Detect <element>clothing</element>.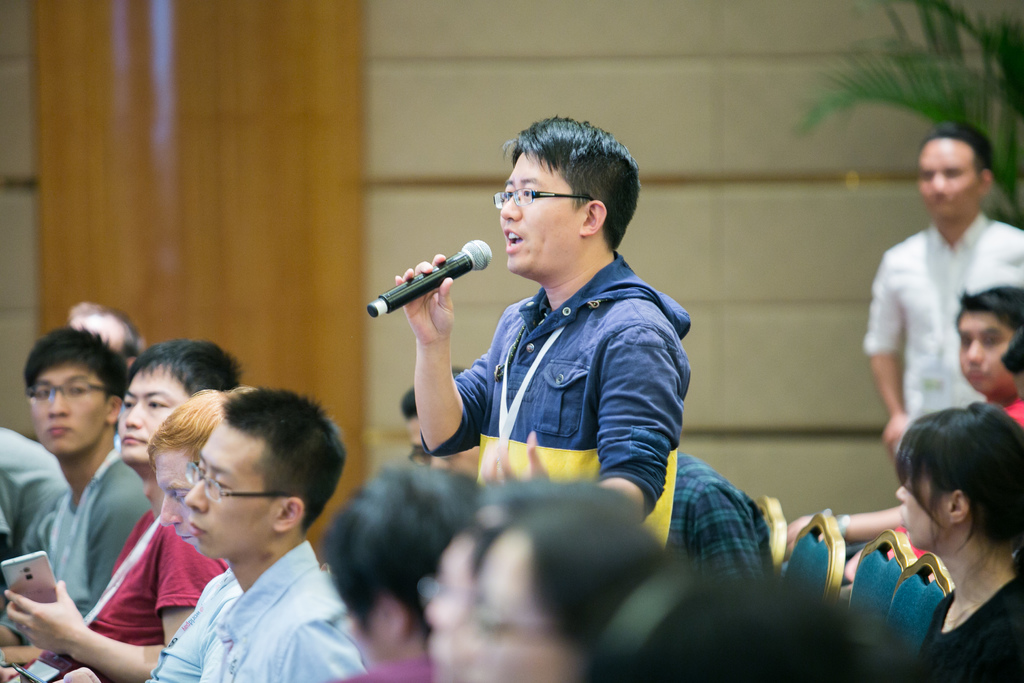
Detected at l=12, t=509, r=225, b=682.
